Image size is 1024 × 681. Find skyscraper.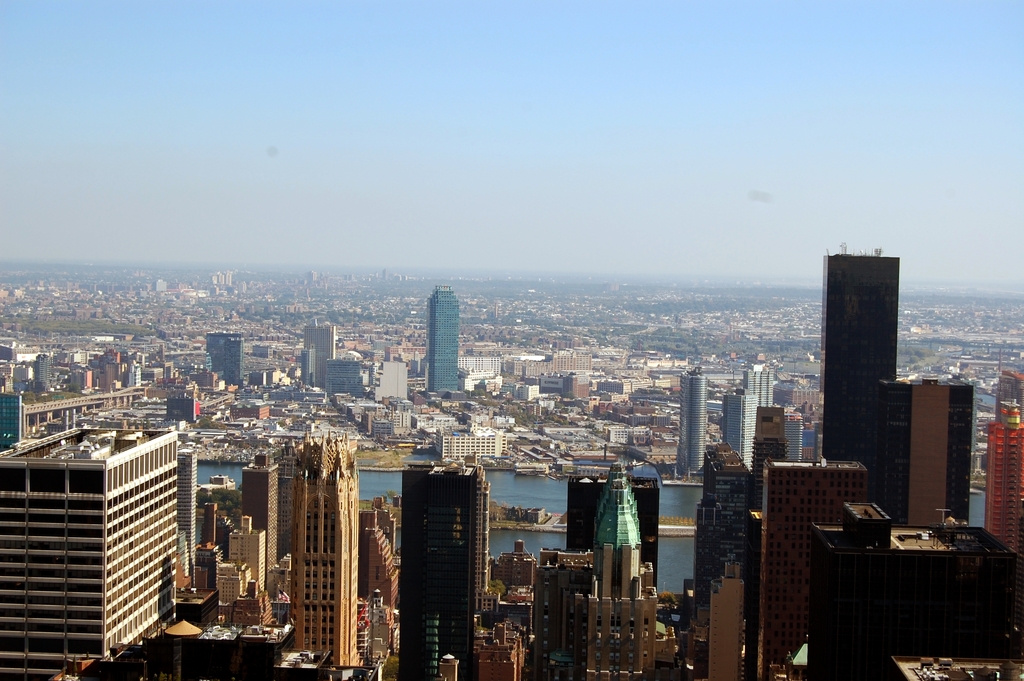
bbox=(806, 499, 1023, 680).
